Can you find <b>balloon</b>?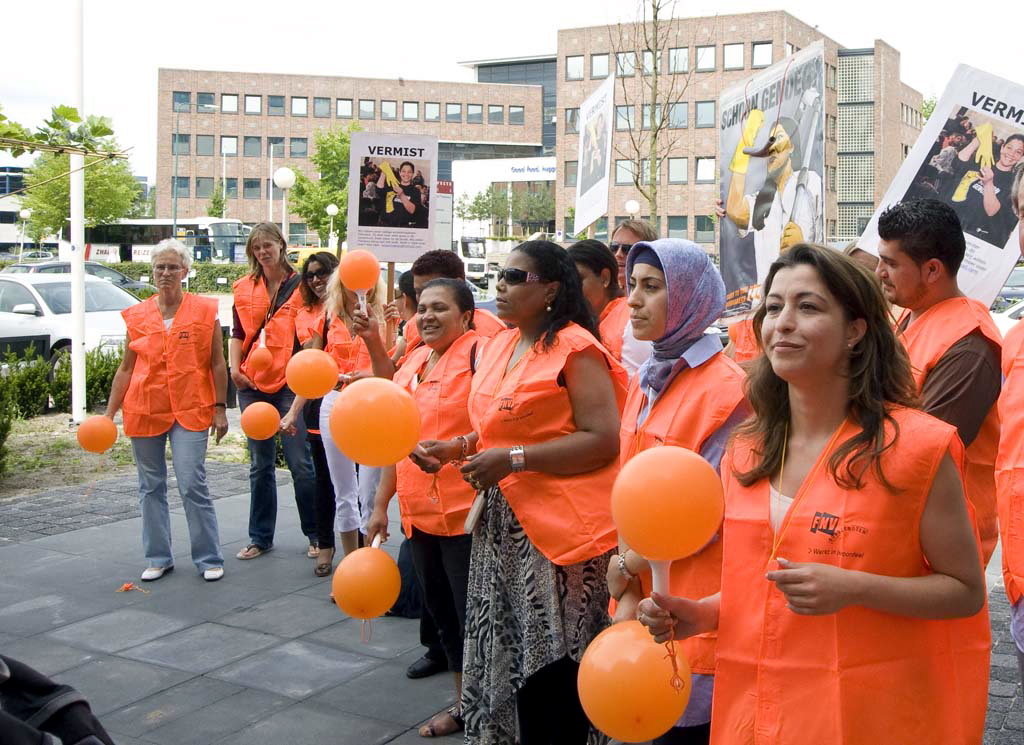
Yes, bounding box: [left=78, top=415, right=118, bottom=453].
